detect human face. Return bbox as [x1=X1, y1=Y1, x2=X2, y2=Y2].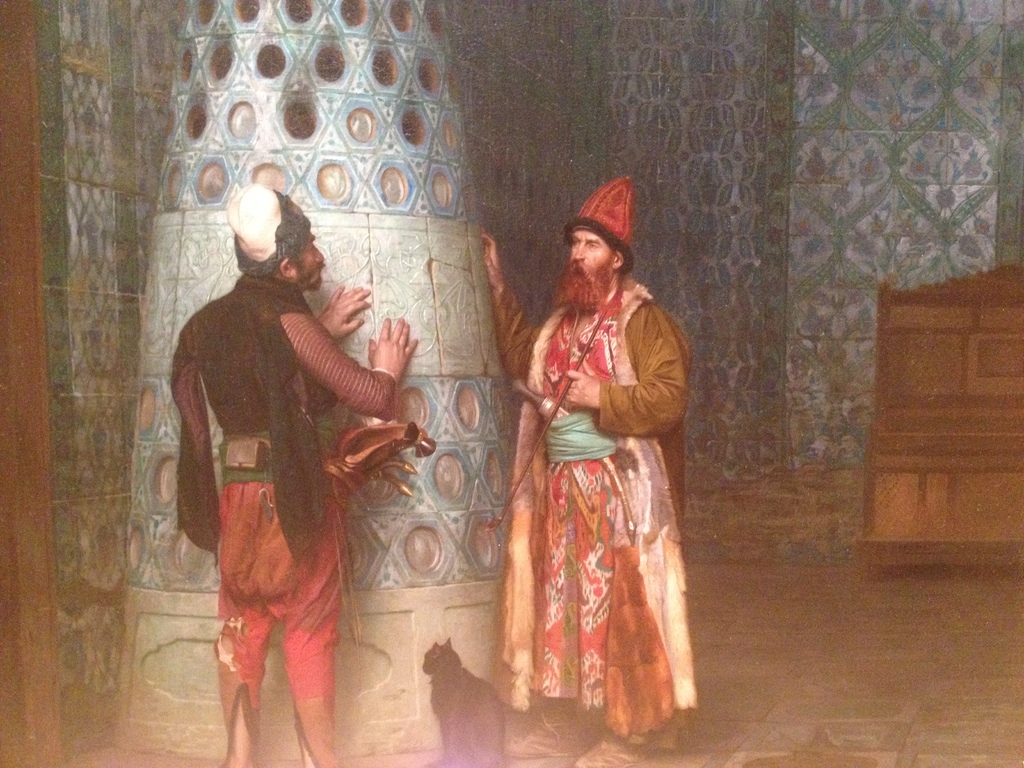
[x1=570, y1=232, x2=609, y2=283].
